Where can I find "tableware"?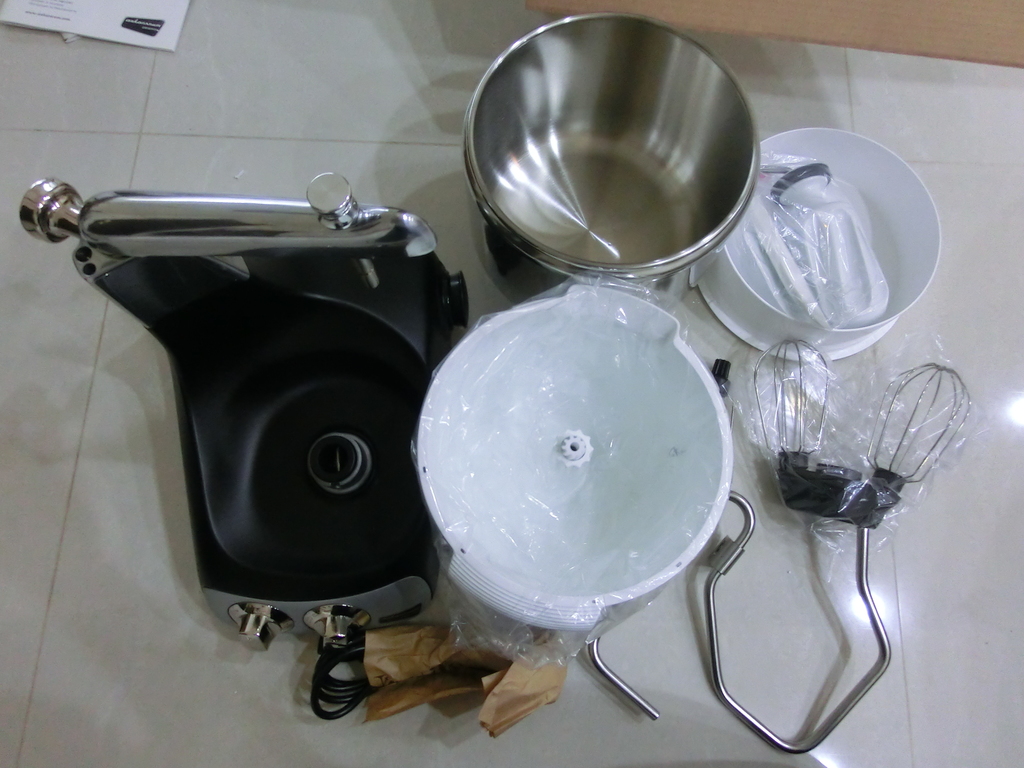
You can find it at [378, 273, 755, 710].
